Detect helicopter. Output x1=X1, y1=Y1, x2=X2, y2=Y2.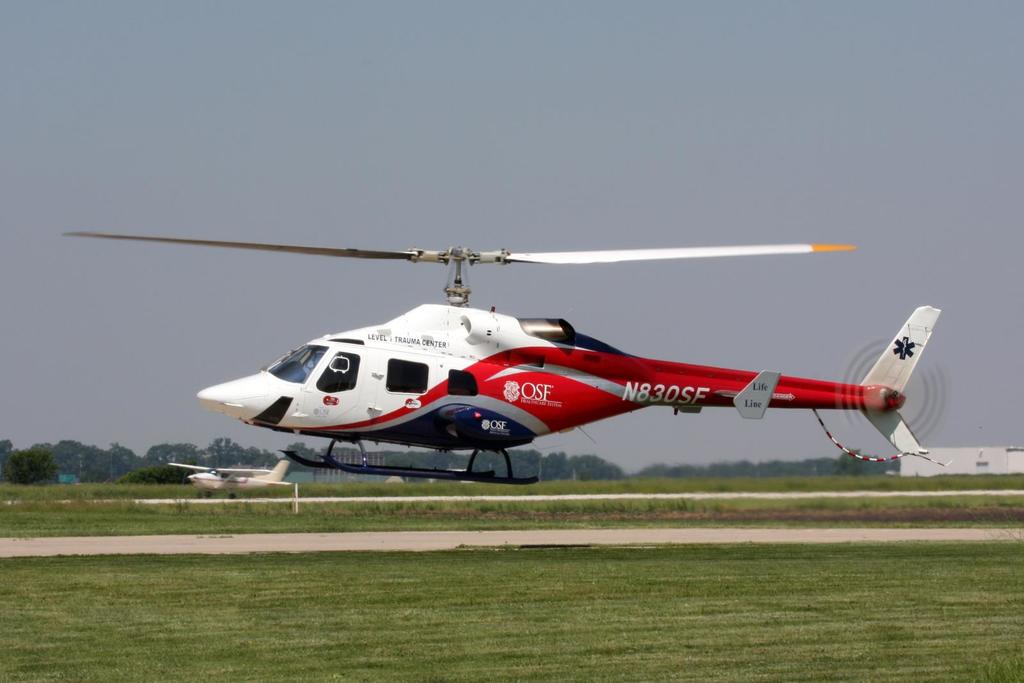
x1=60, y1=231, x2=954, y2=486.
